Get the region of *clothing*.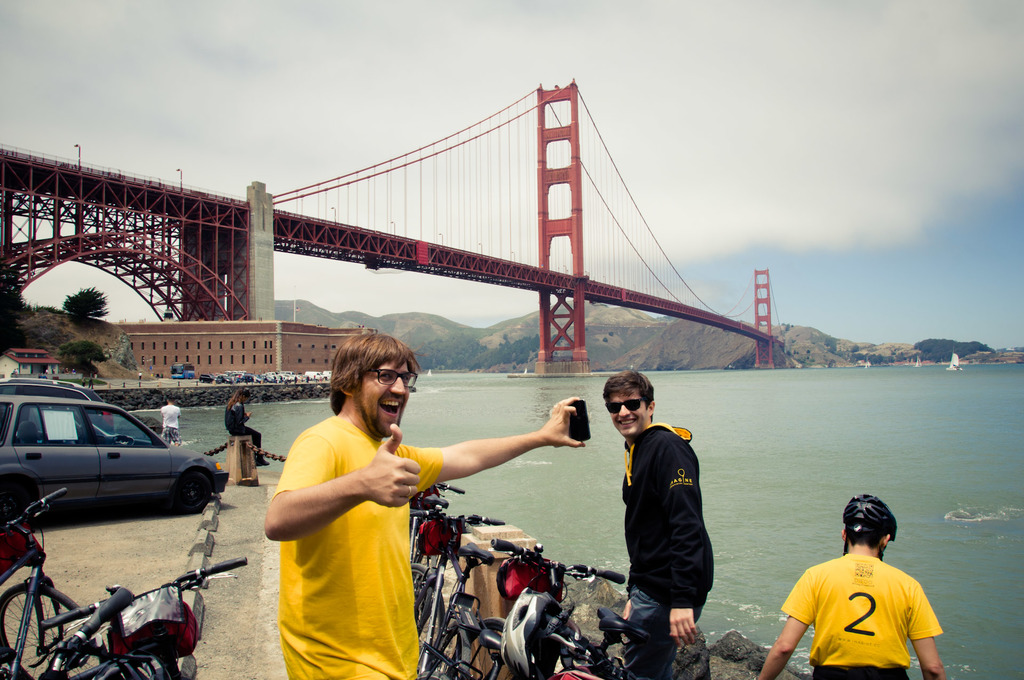
Rect(276, 409, 446, 679).
